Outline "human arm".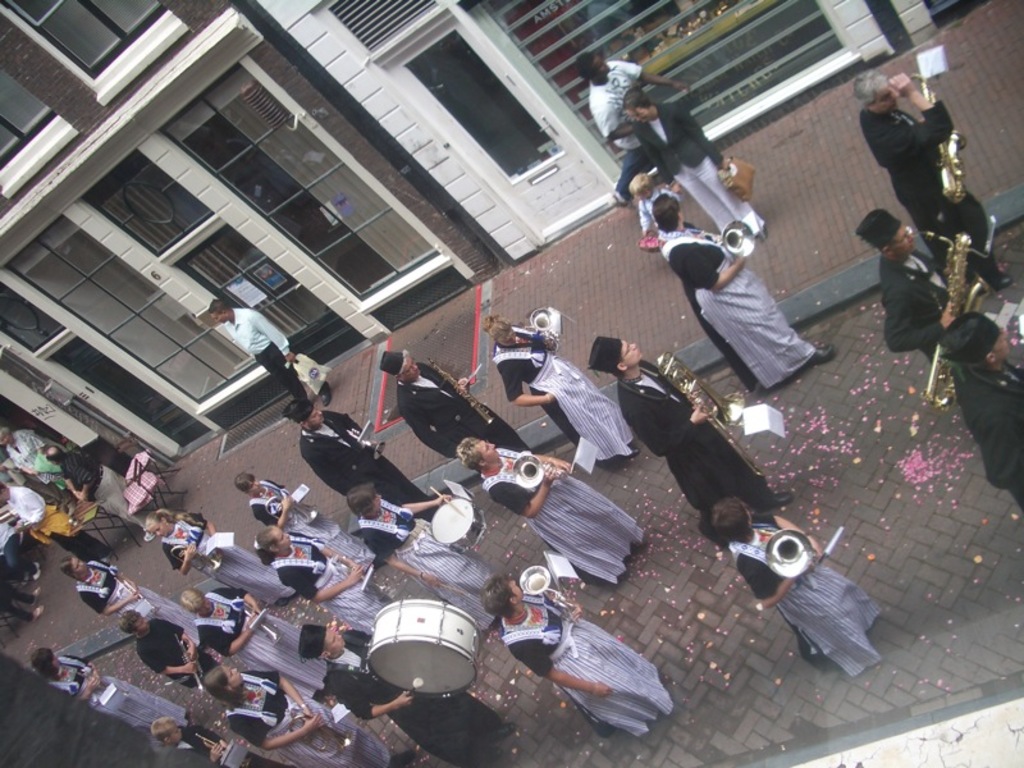
Outline: BBox(207, 744, 227, 767).
